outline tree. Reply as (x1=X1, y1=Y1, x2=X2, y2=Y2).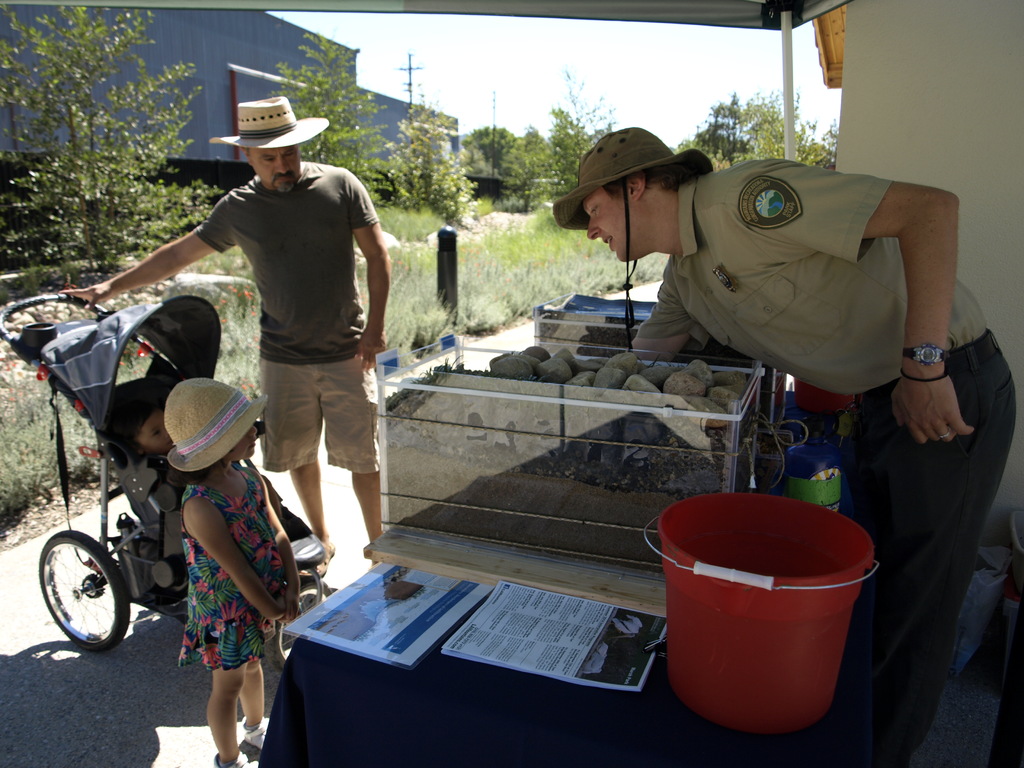
(x1=385, y1=84, x2=470, y2=236).
